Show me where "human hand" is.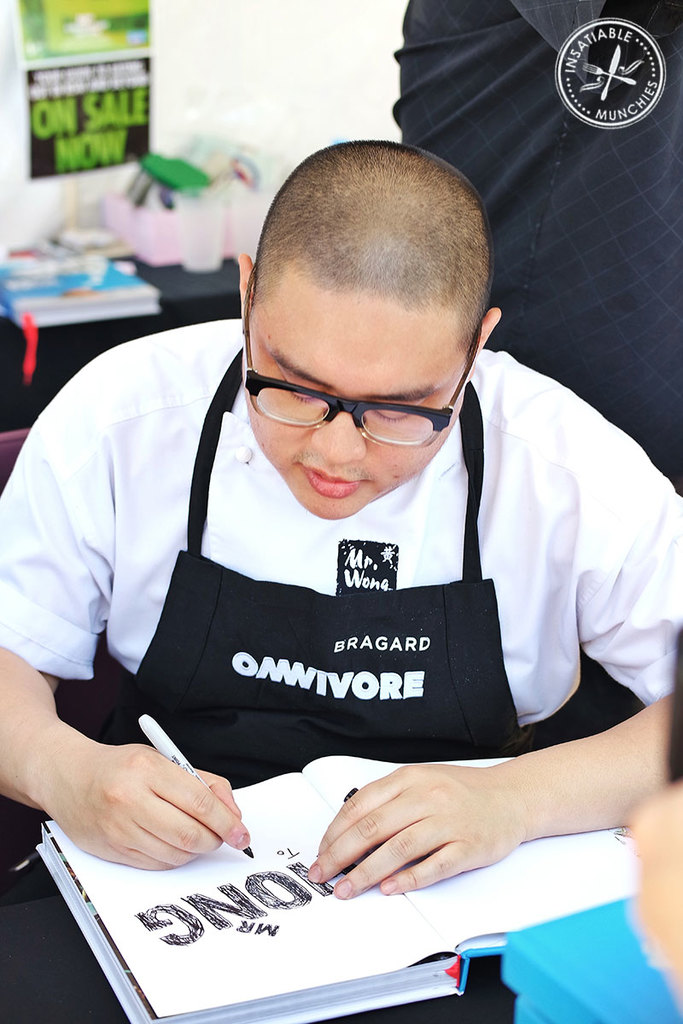
"human hand" is at box=[316, 772, 520, 917].
